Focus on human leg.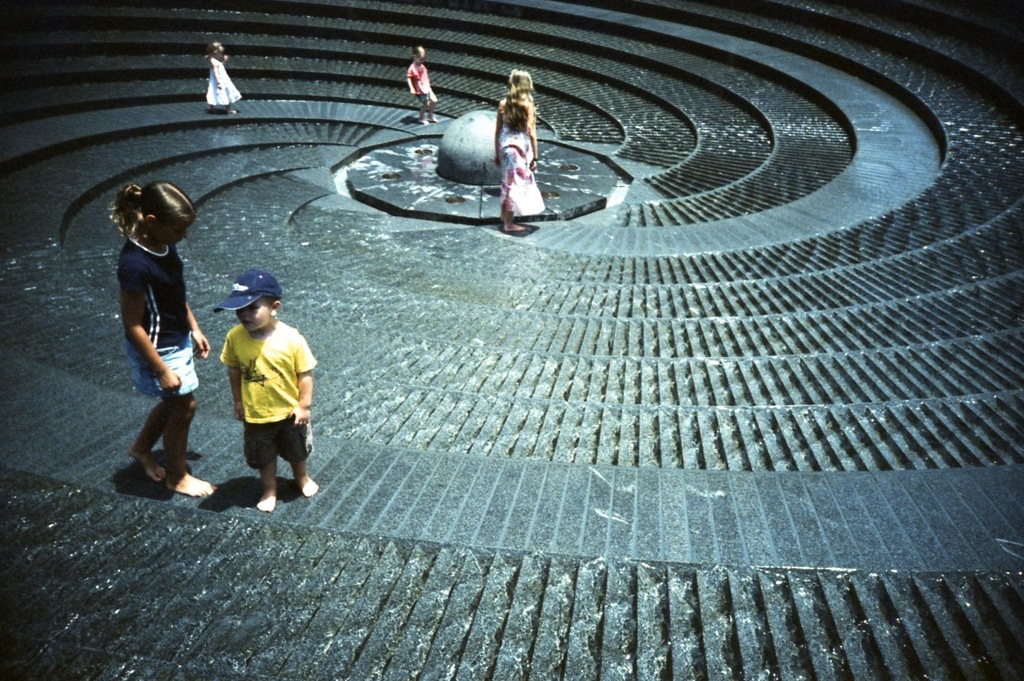
Focused at BBox(132, 400, 174, 486).
